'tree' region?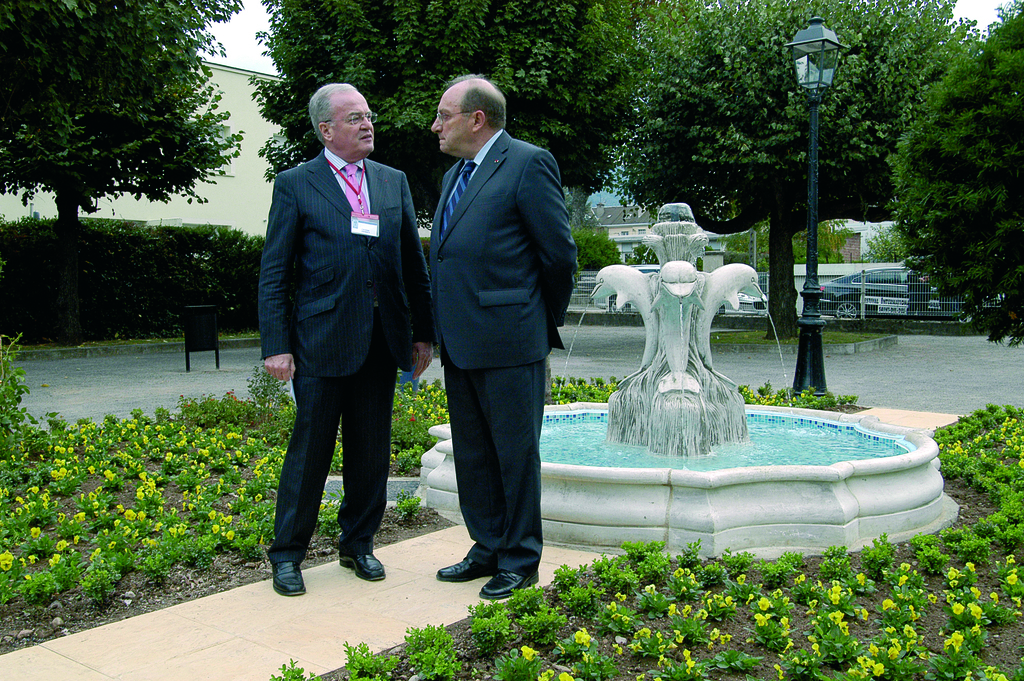
(x1=13, y1=23, x2=251, y2=316)
